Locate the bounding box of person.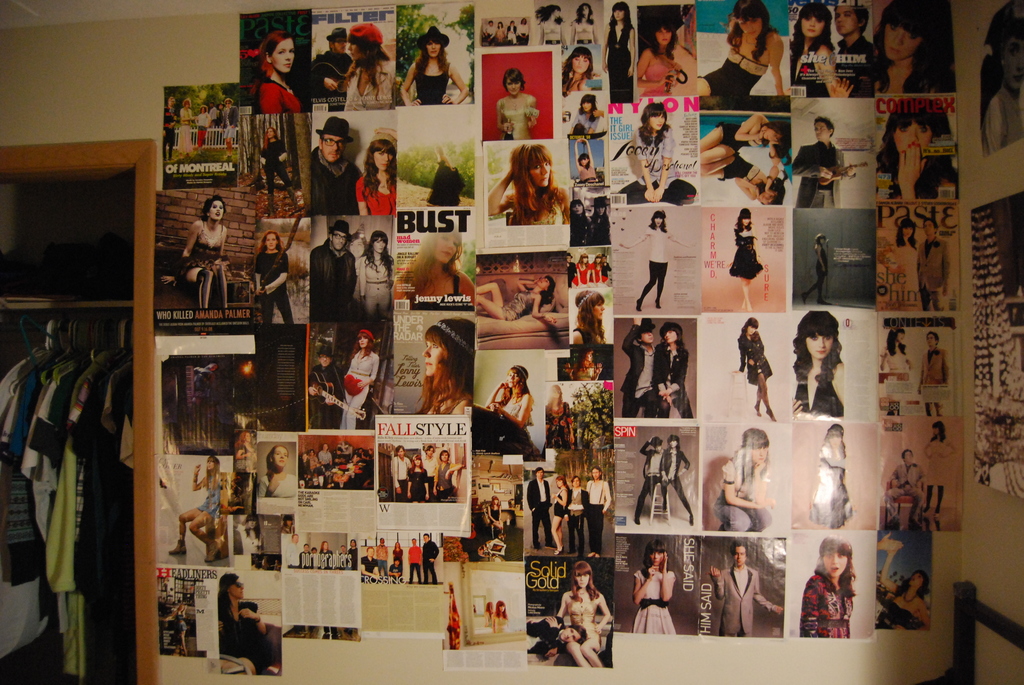
Bounding box: x1=498, y1=72, x2=542, y2=142.
